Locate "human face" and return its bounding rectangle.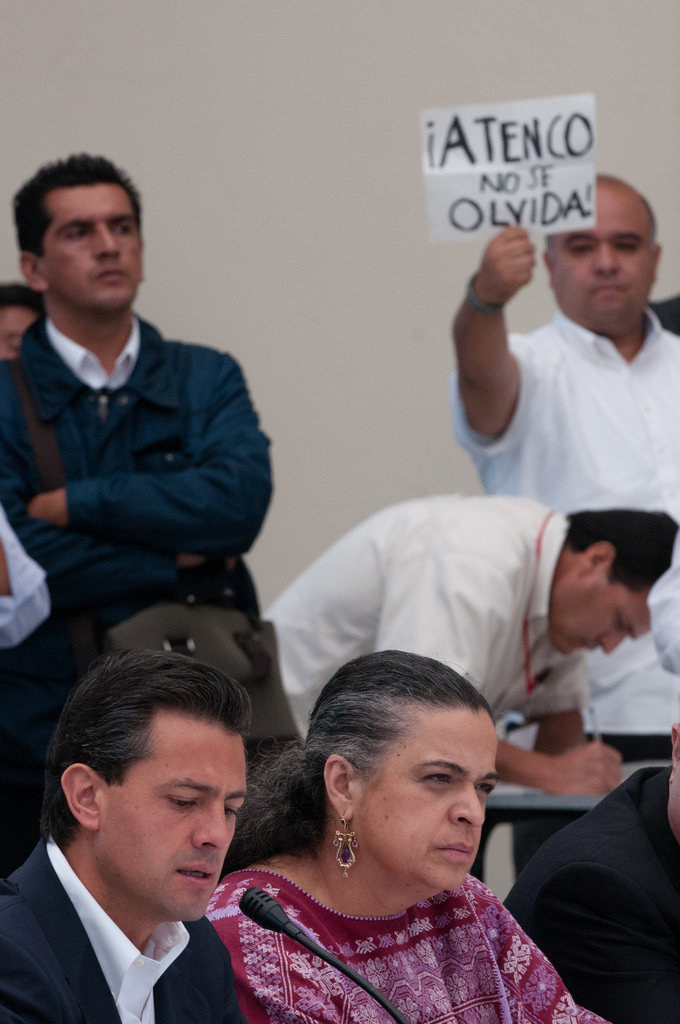
[0,312,42,359].
